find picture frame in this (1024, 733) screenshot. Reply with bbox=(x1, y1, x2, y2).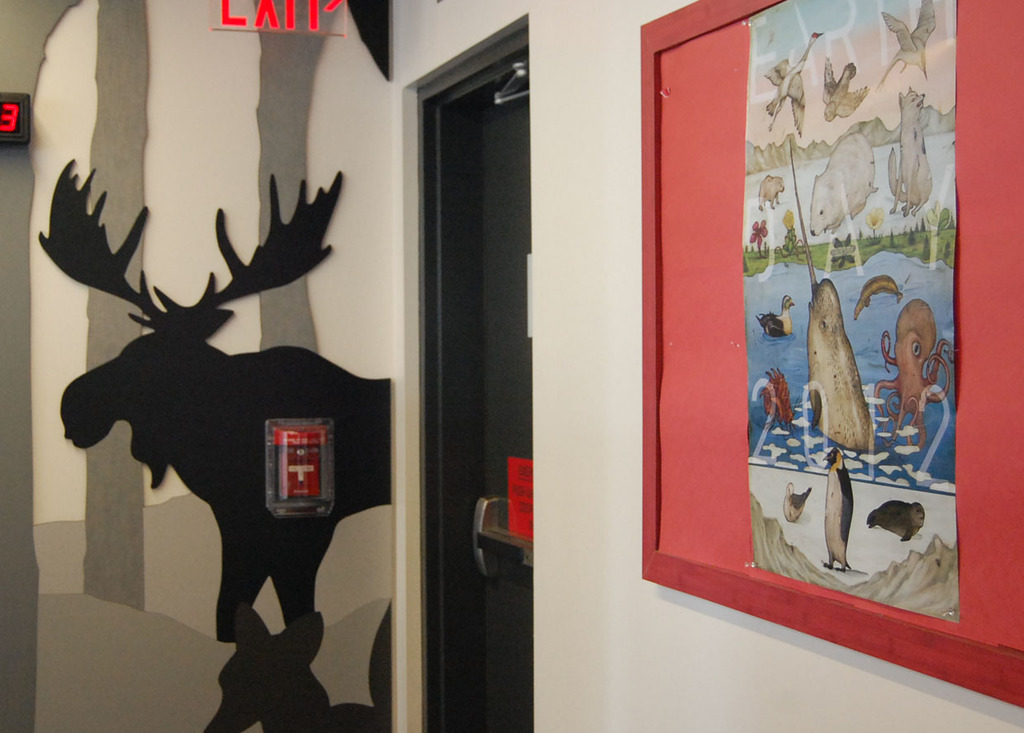
bbox=(640, 0, 1022, 709).
